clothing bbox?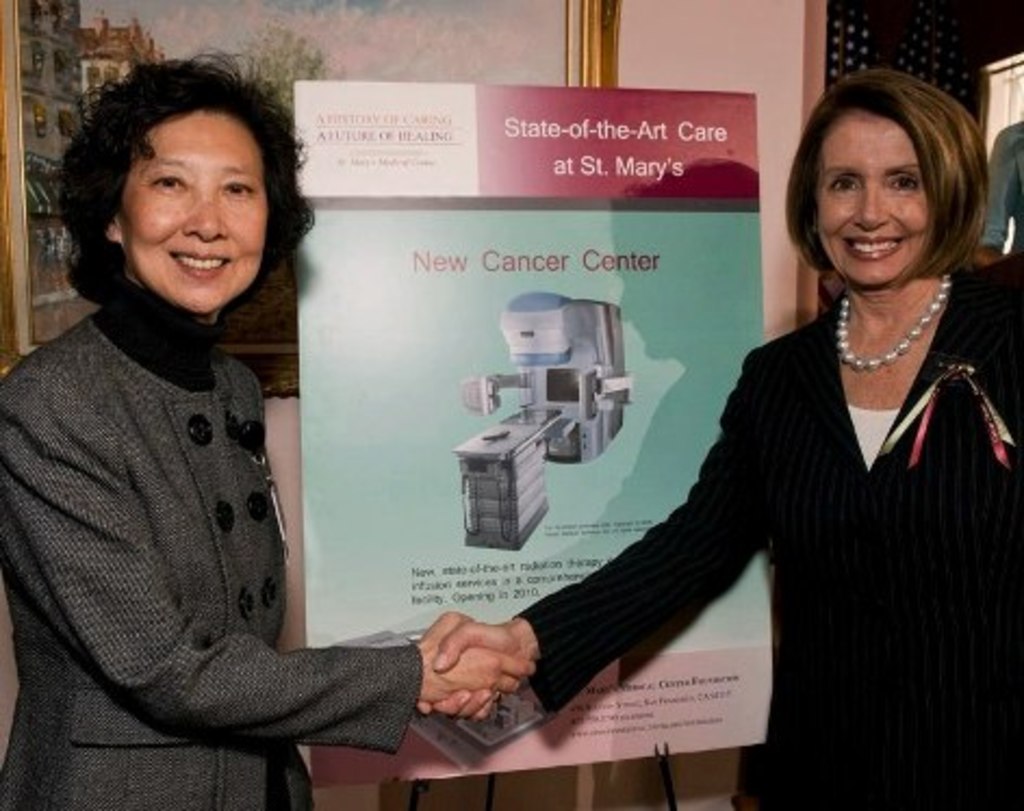
rect(512, 269, 1022, 809)
